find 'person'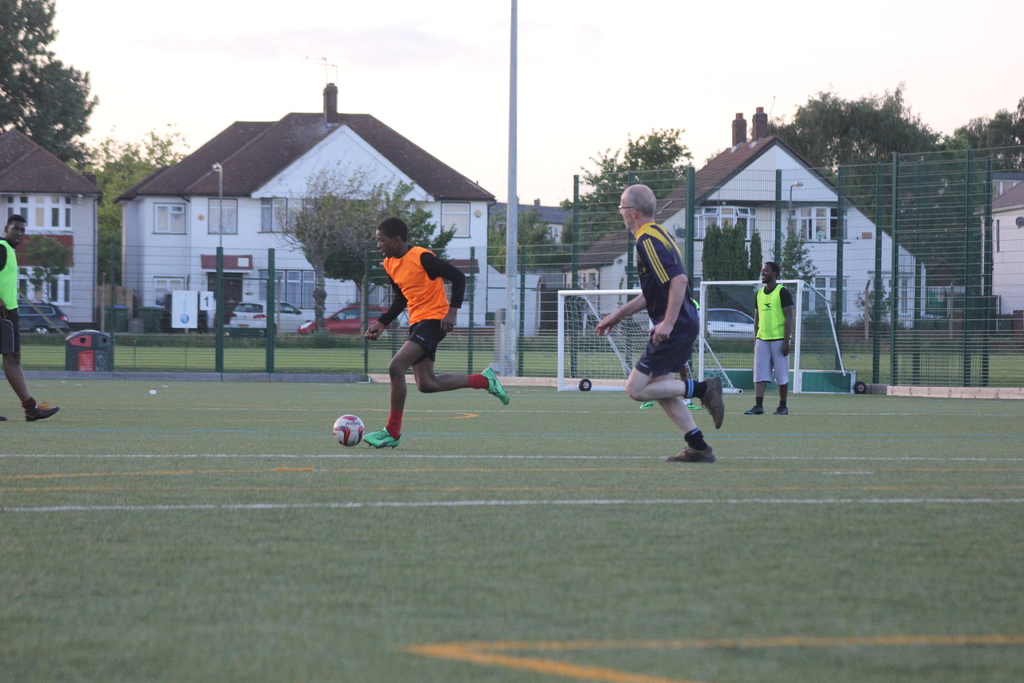
bbox=[356, 216, 499, 427]
